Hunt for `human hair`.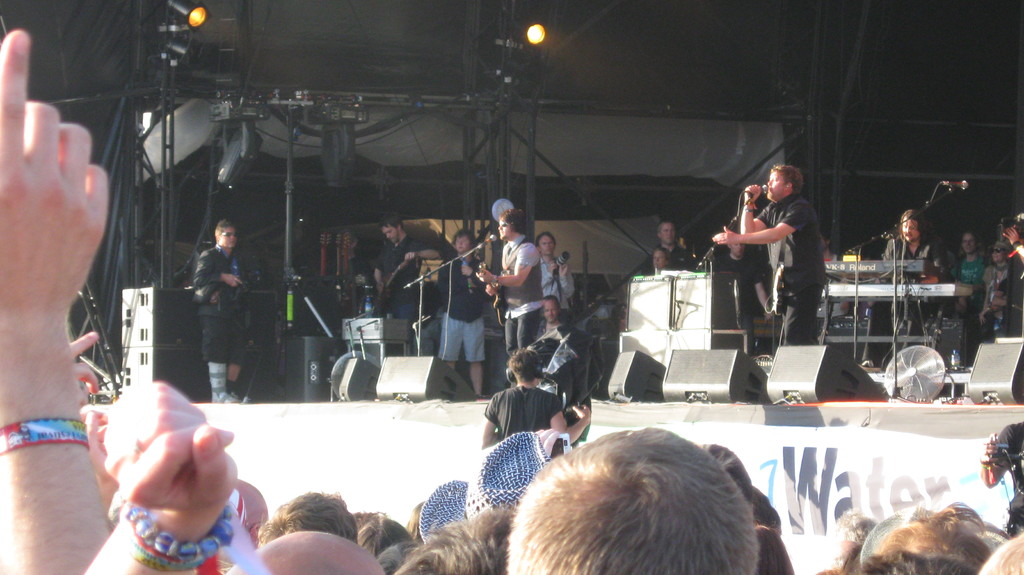
Hunted down at bbox(508, 429, 762, 574).
